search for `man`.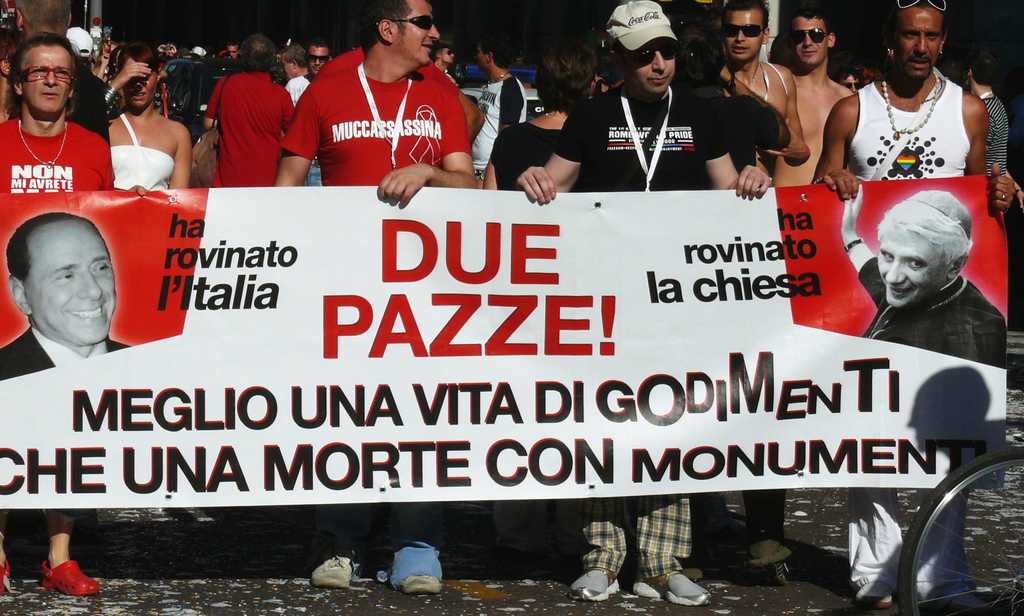
Found at (515, 1, 773, 610).
